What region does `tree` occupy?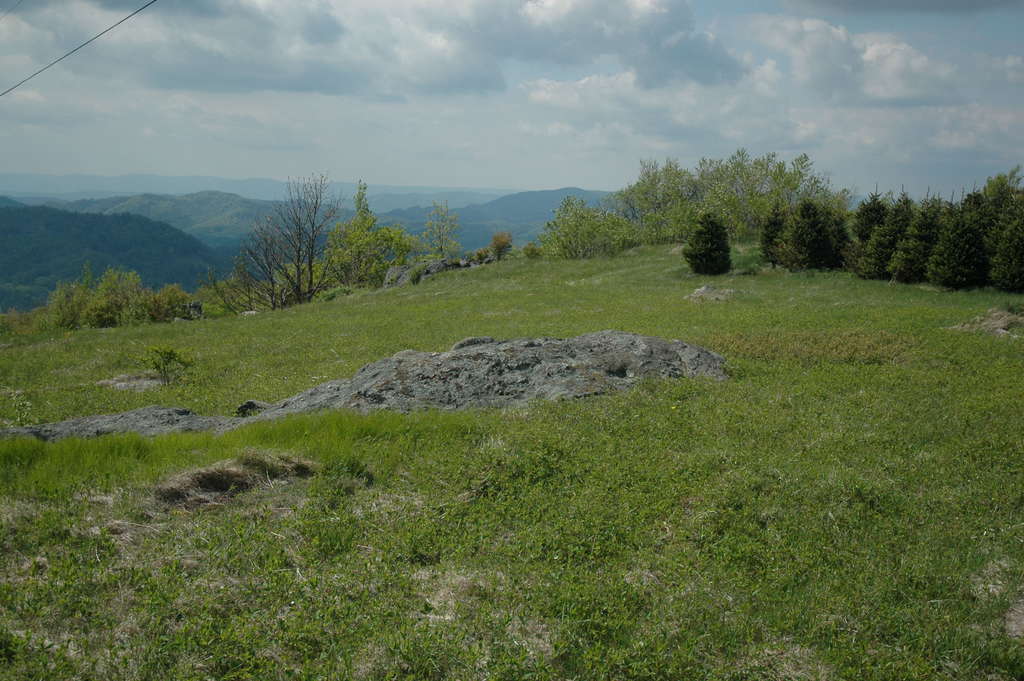
<box>56,252,205,335</box>.
